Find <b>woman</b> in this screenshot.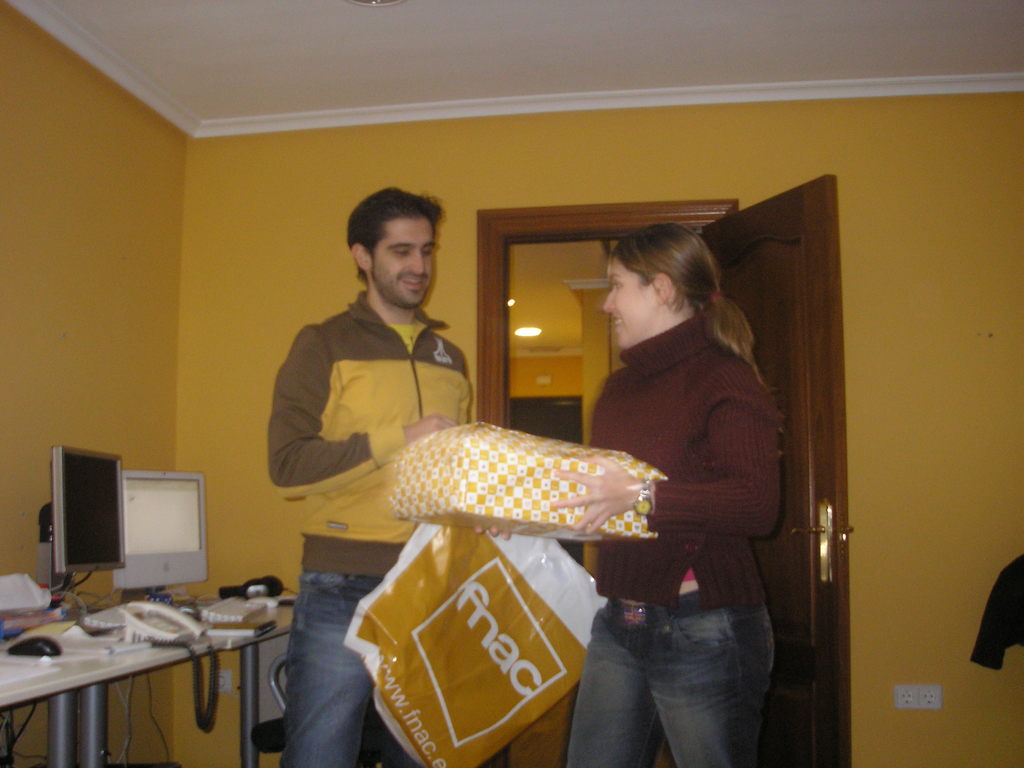
The bounding box for <b>woman</b> is left=572, top=188, right=793, bottom=737.
